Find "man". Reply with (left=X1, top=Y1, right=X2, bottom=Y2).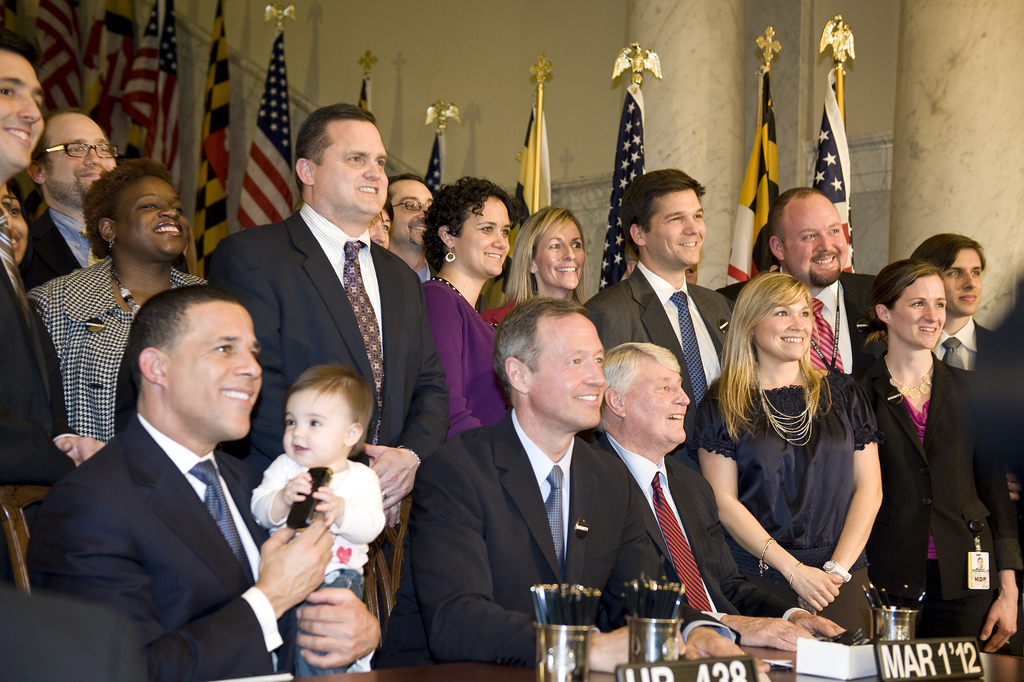
(left=20, top=106, right=124, bottom=290).
